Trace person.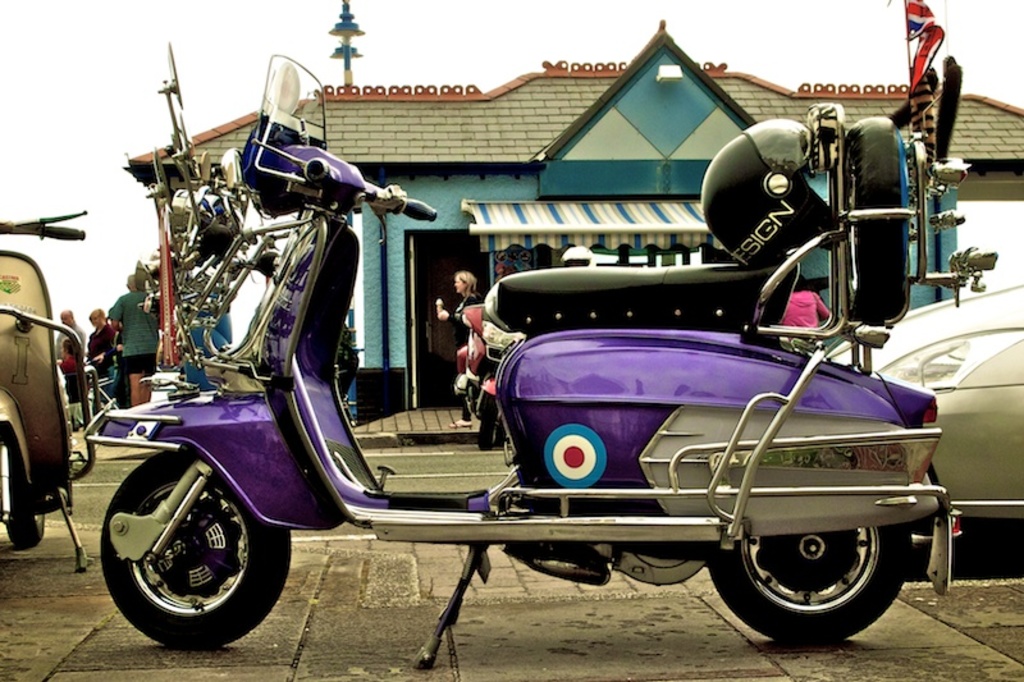
Traced to {"left": 50, "top": 307, "right": 86, "bottom": 440}.
